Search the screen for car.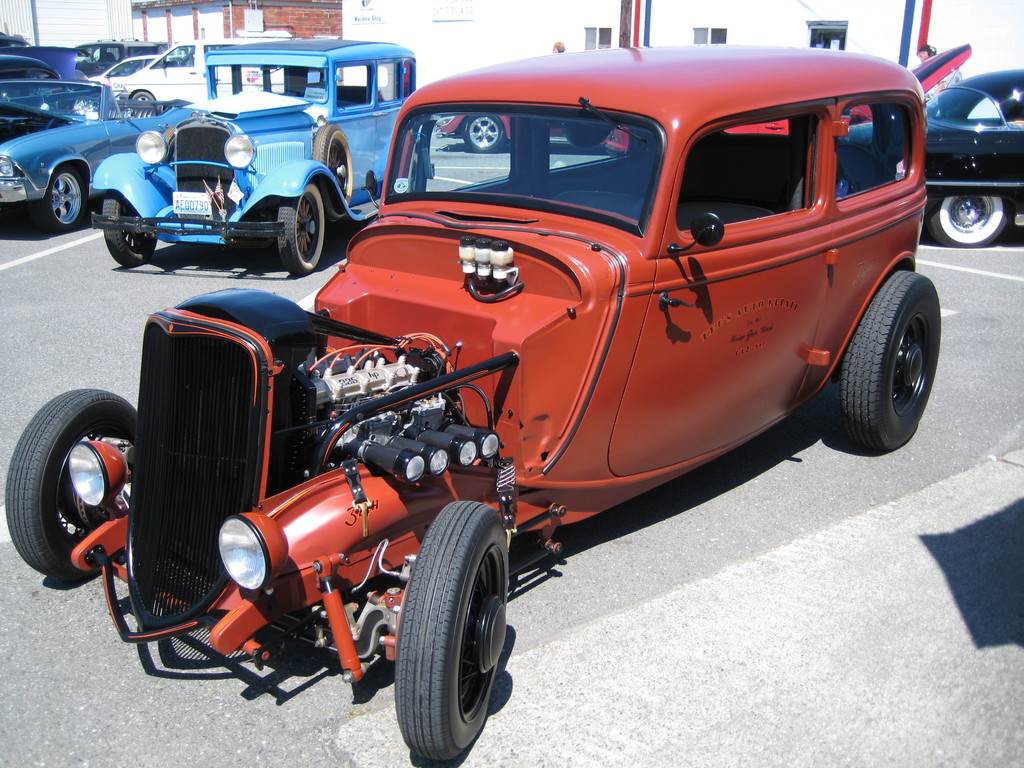
Found at left=77, top=38, right=161, bottom=73.
